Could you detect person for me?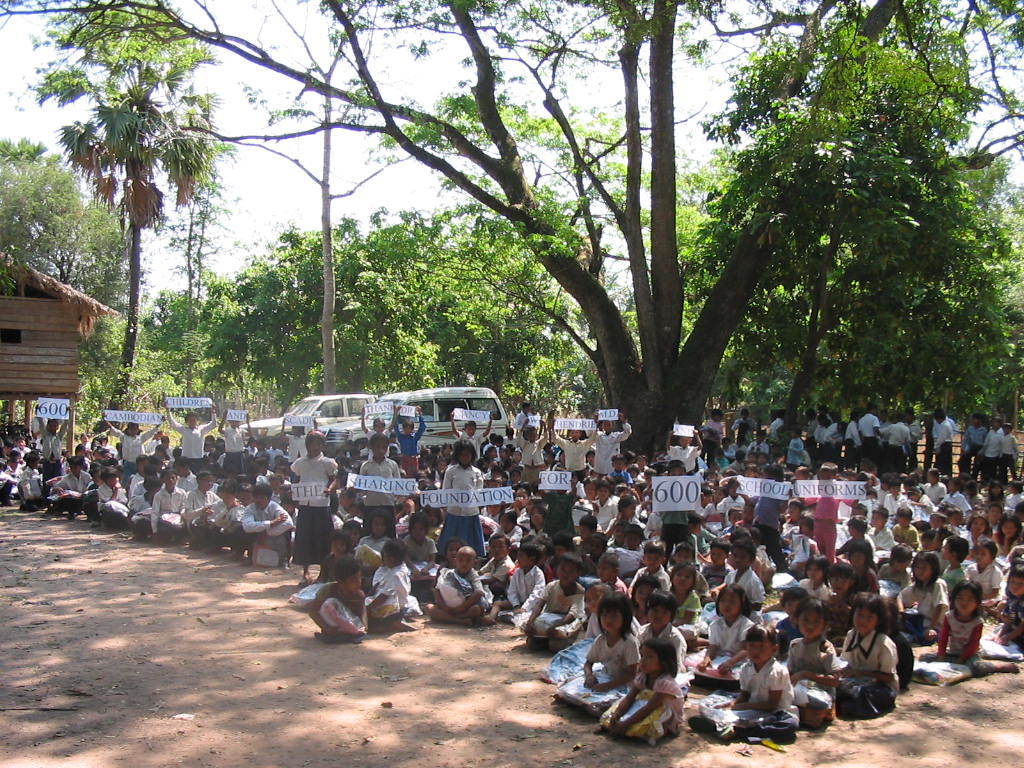
Detection result: bbox=(99, 415, 162, 482).
